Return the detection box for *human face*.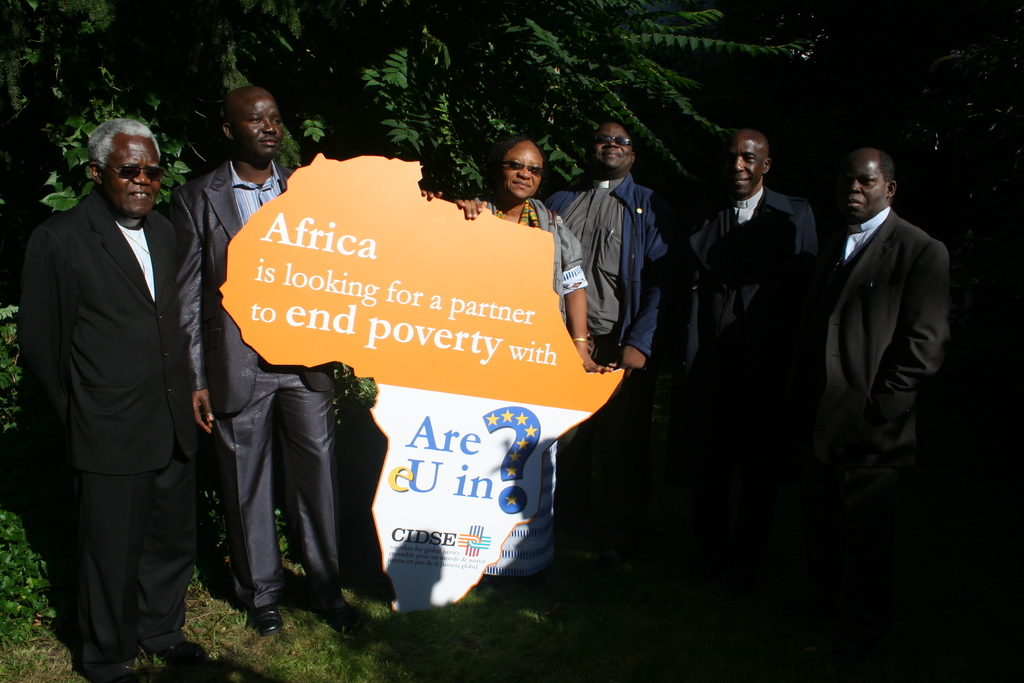
crop(502, 138, 543, 205).
